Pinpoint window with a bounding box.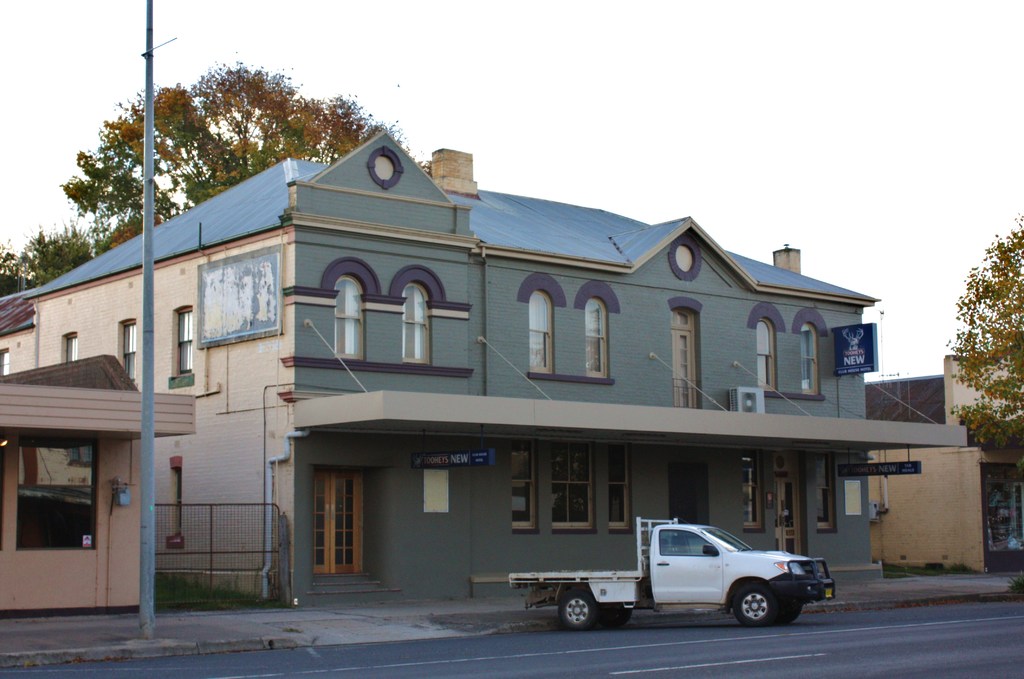
814 457 833 530.
